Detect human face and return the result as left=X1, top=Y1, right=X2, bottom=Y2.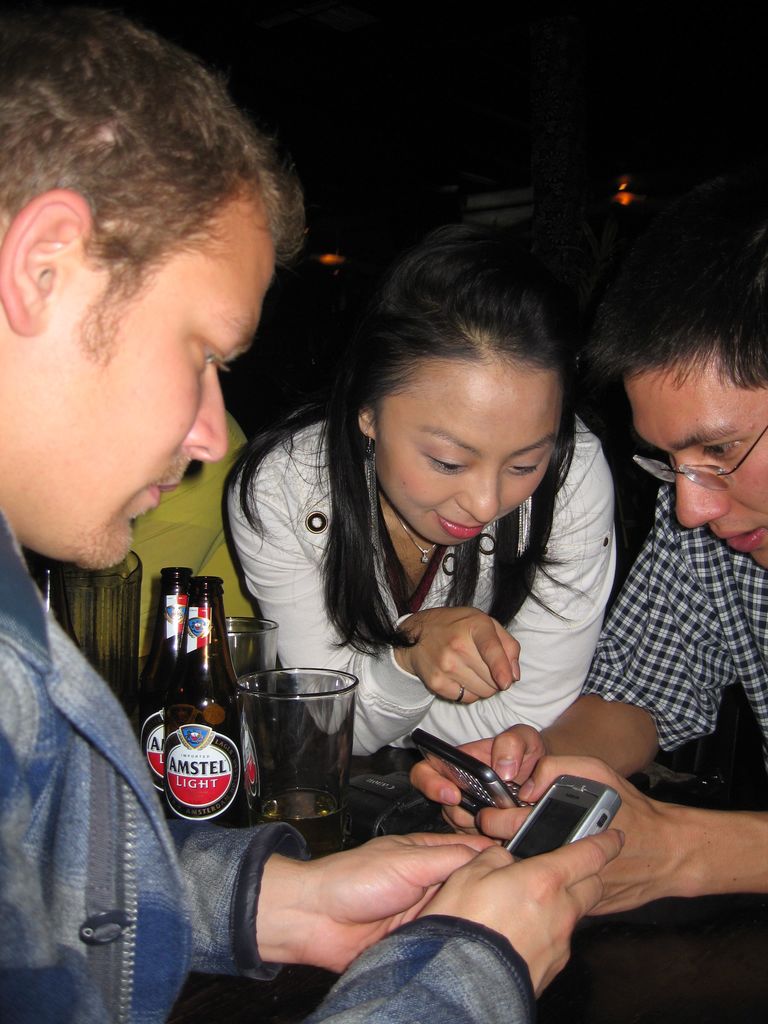
left=623, top=345, right=767, bottom=571.
